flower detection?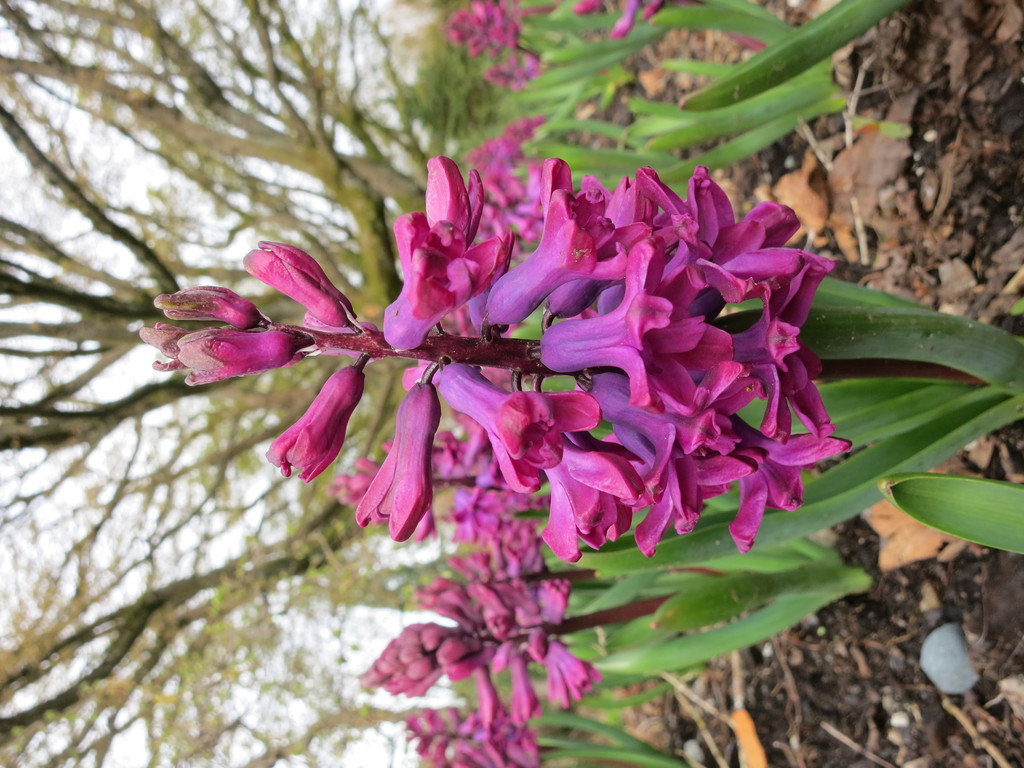
<region>606, 0, 642, 38</region>
